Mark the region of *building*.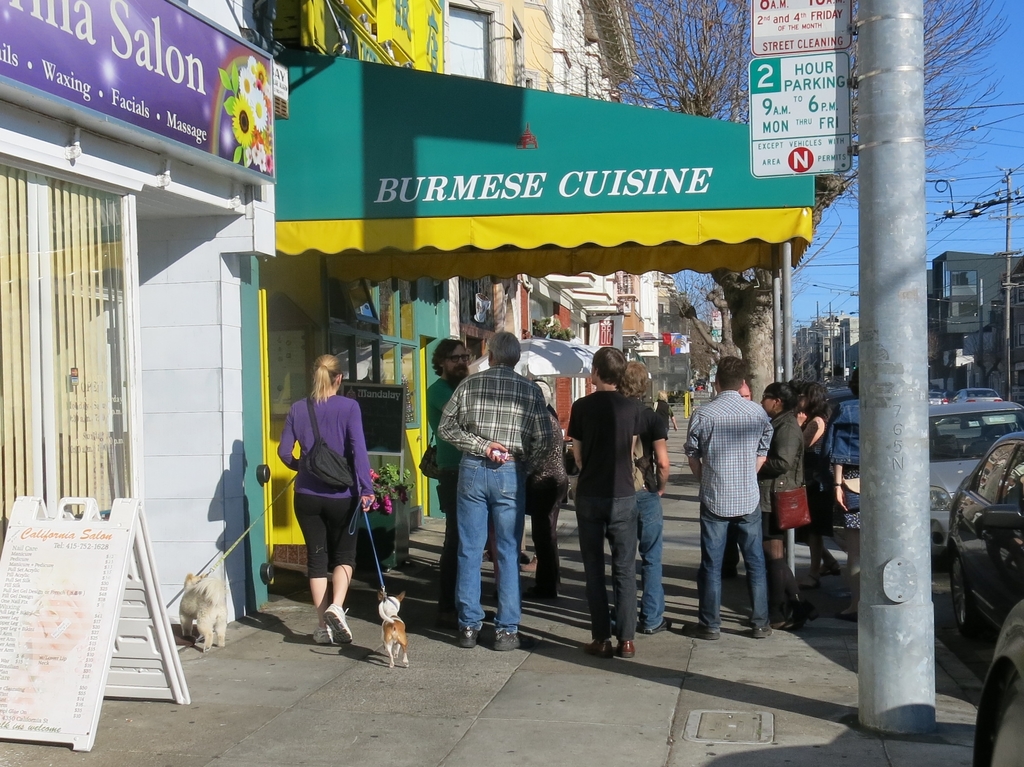
Region: (0,0,271,624).
